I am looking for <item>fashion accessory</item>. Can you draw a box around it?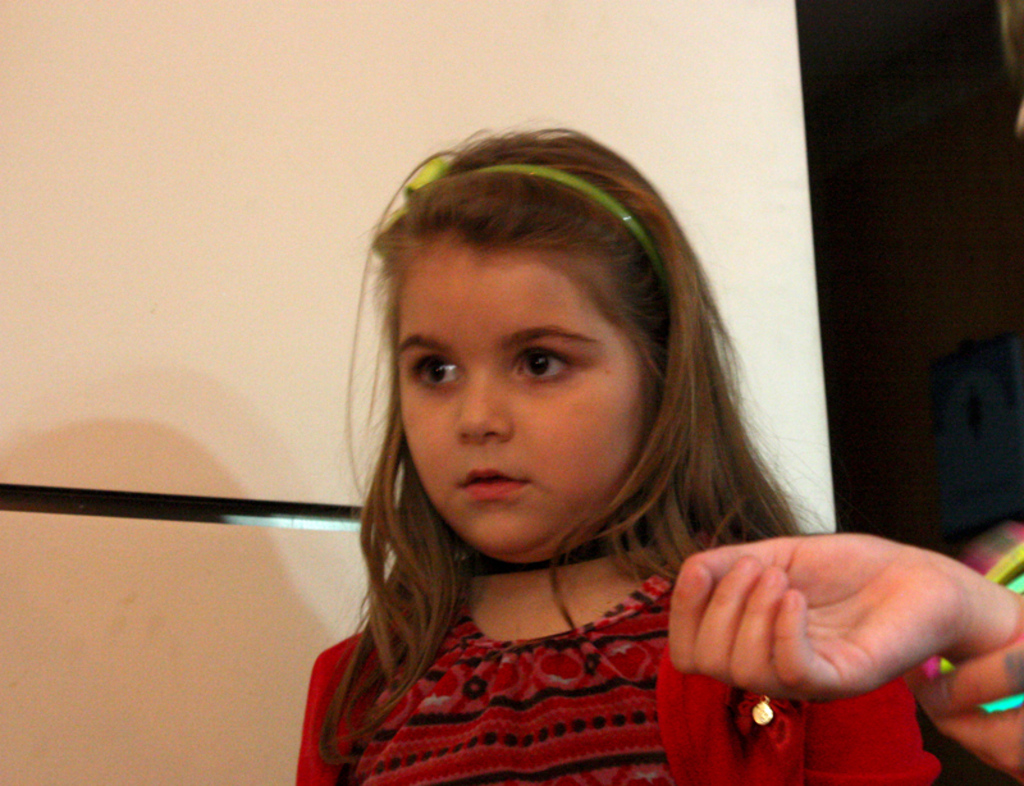
Sure, the bounding box is bbox(357, 157, 676, 287).
